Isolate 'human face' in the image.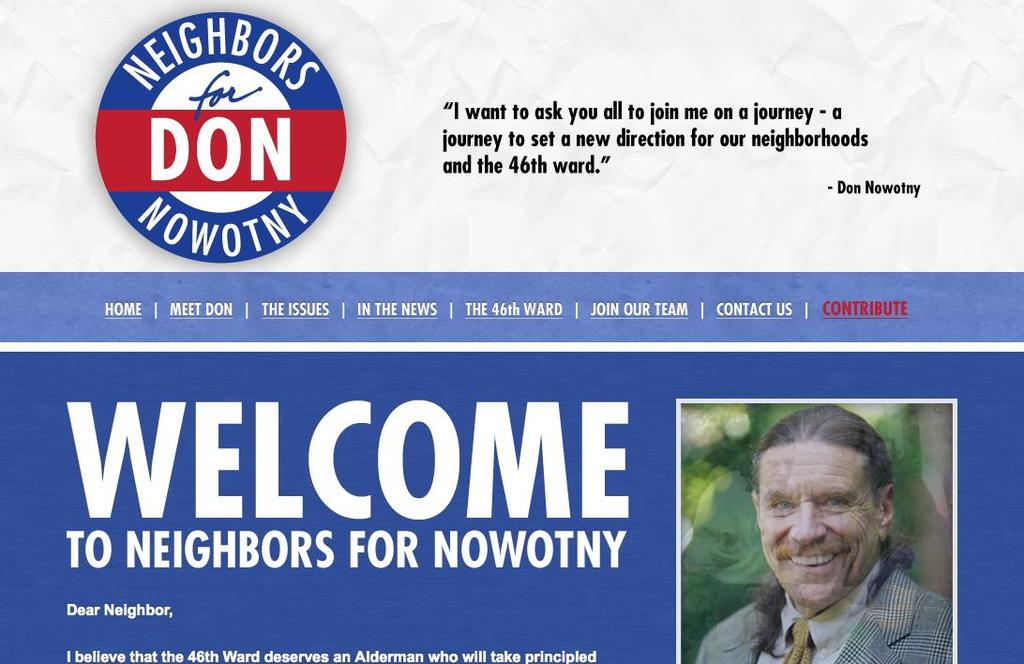
Isolated region: [x1=759, y1=438, x2=883, y2=608].
